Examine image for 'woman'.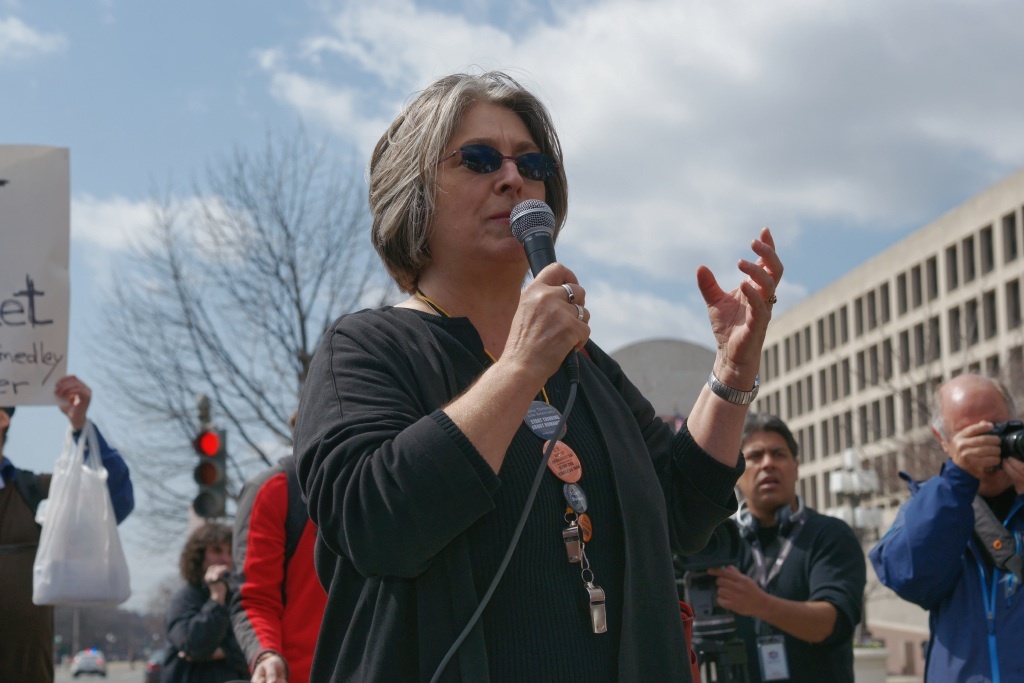
Examination result: l=282, t=91, r=670, b=682.
